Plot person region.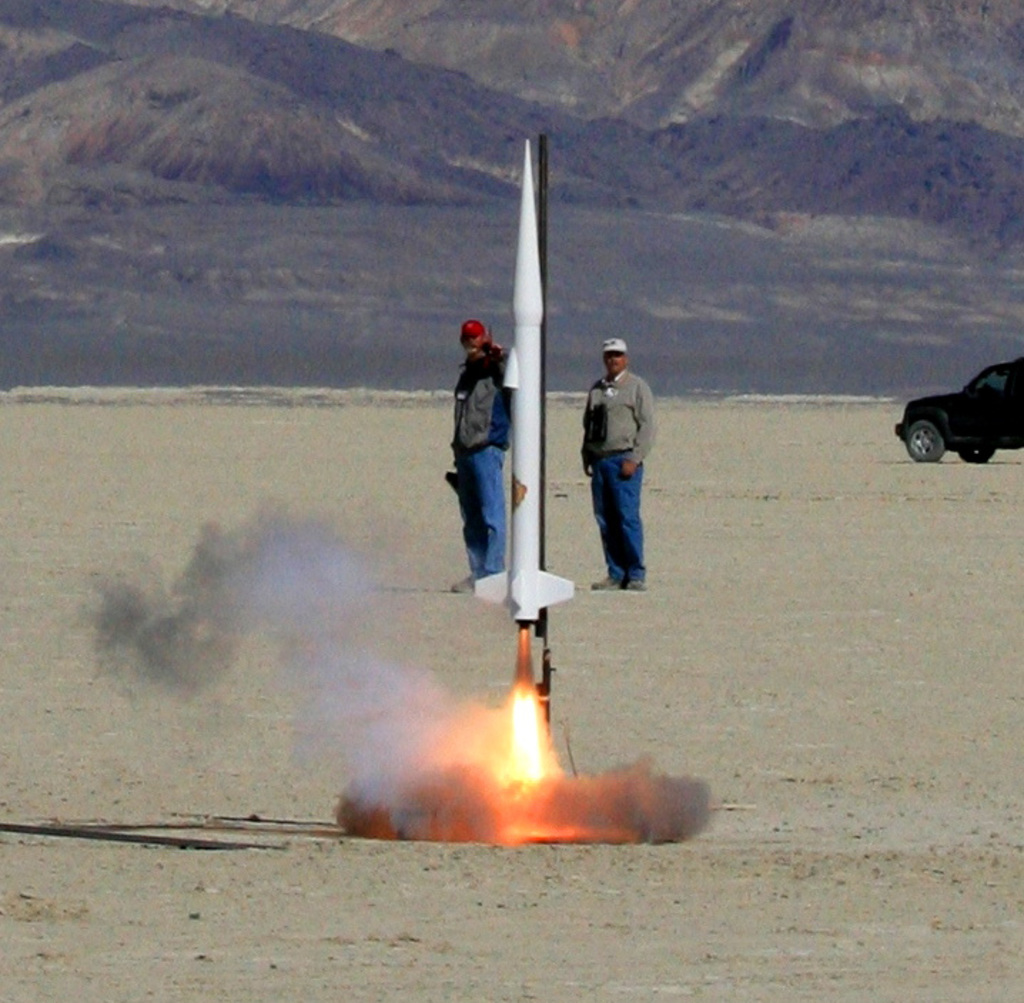
Plotted at [578, 320, 662, 601].
